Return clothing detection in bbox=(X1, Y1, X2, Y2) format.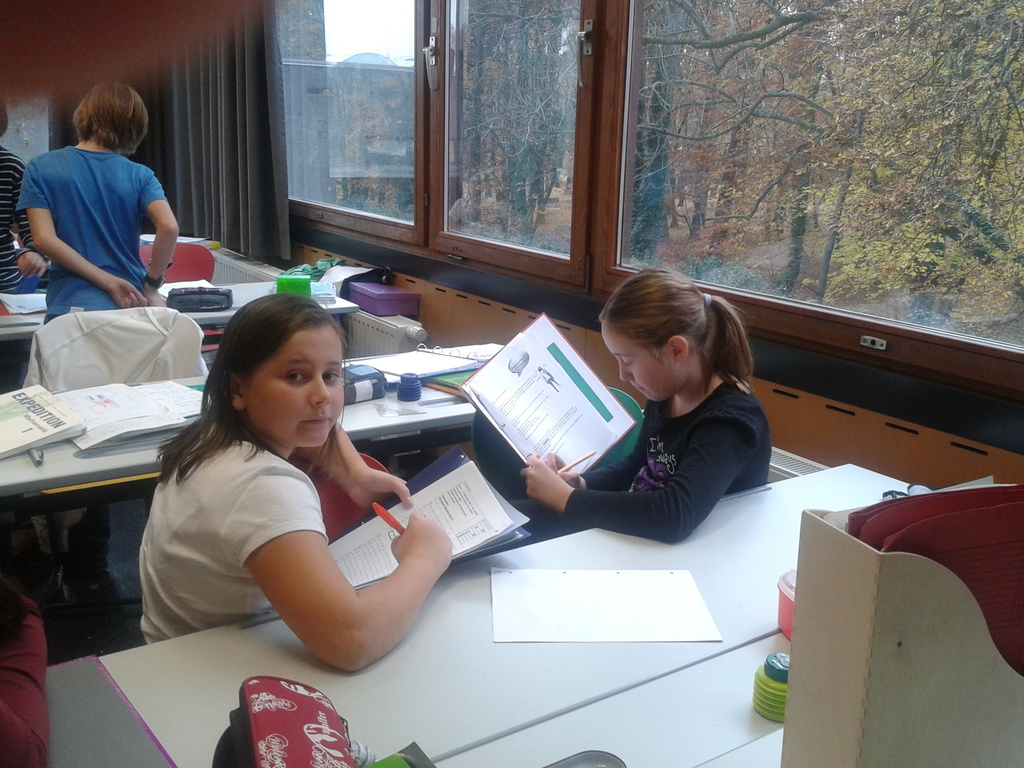
bbox=(527, 376, 790, 538).
